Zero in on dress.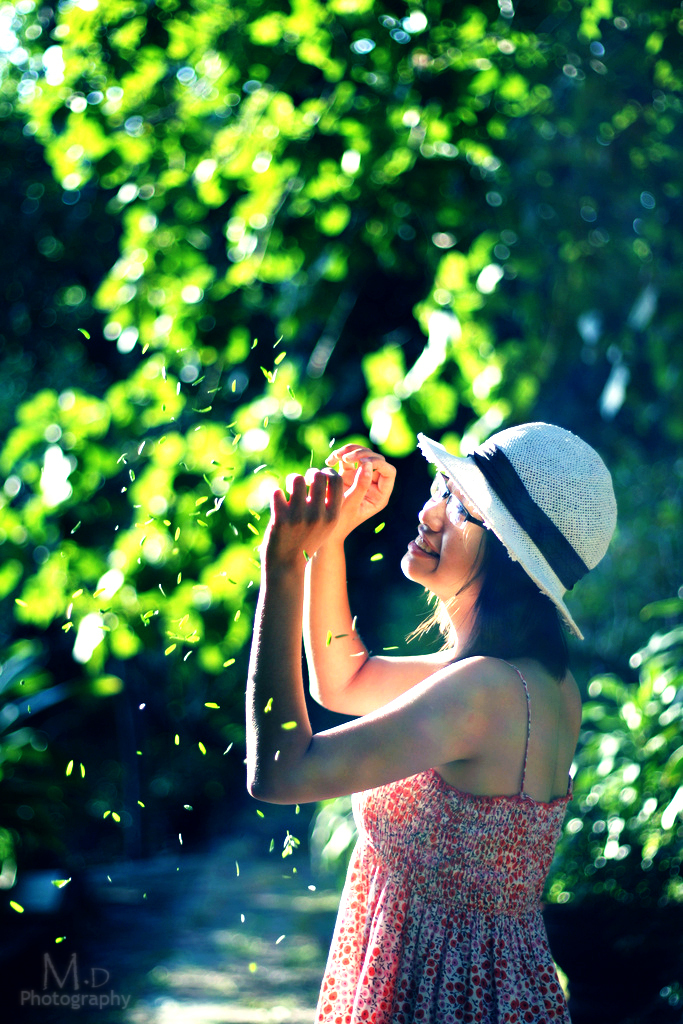
Zeroed in: pyautogui.locateOnScreen(304, 668, 574, 1023).
